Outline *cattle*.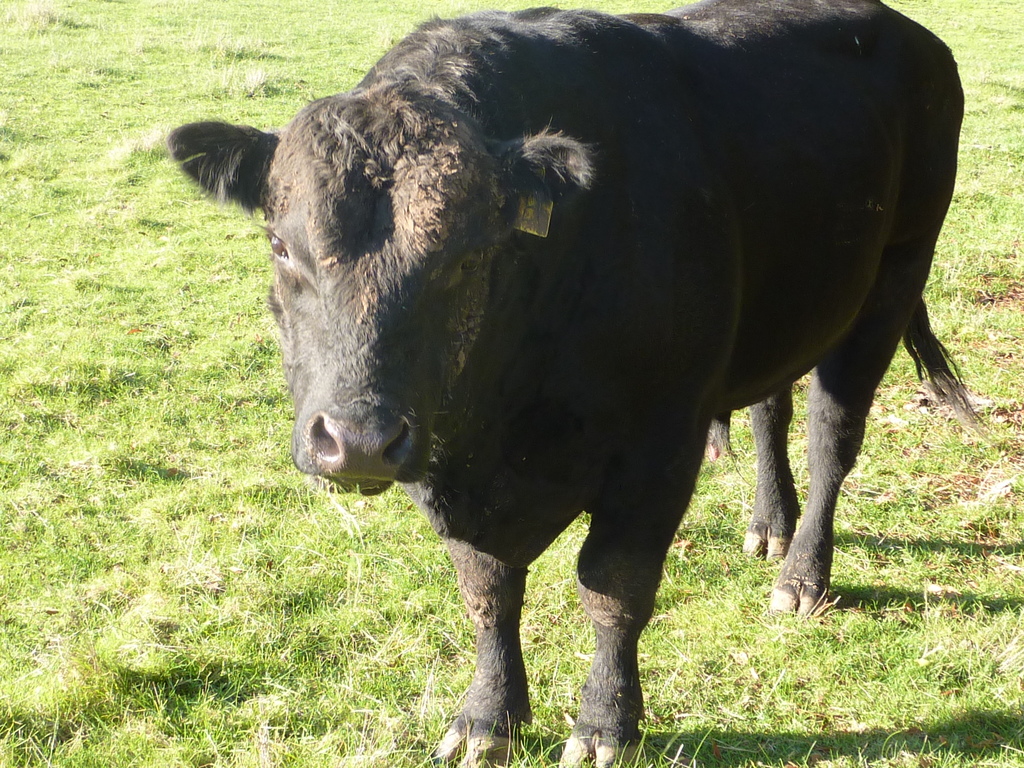
Outline: {"left": 160, "top": 0, "right": 992, "bottom": 767}.
